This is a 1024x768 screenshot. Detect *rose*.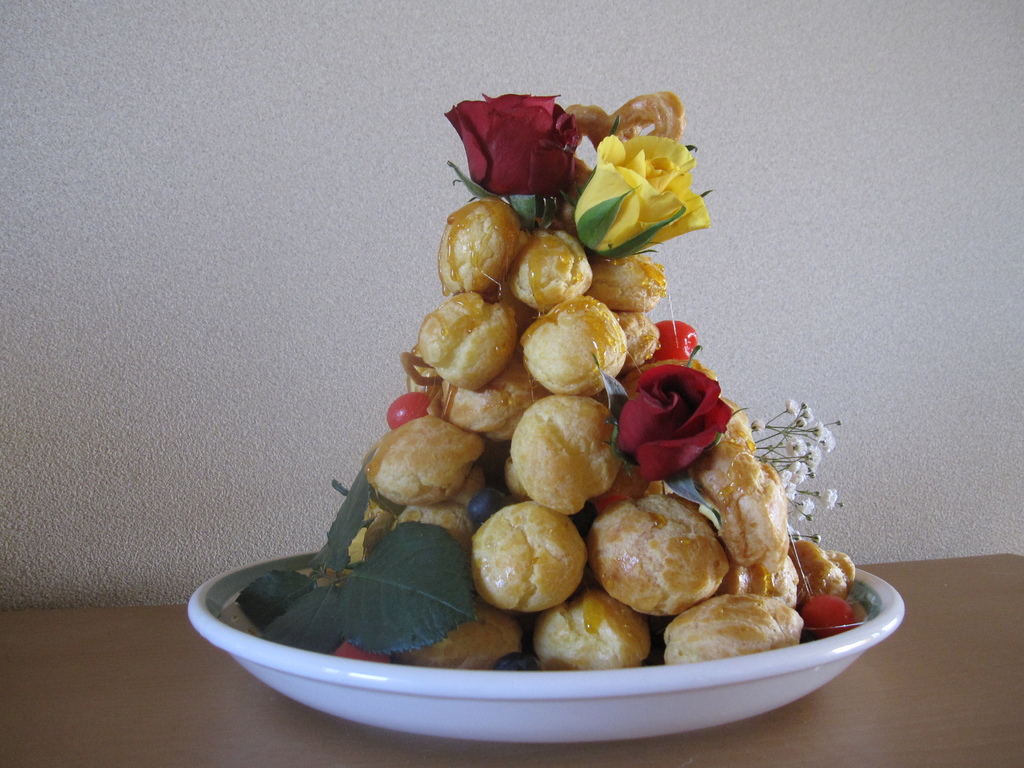
select_region(617, 364, 736, 479).
